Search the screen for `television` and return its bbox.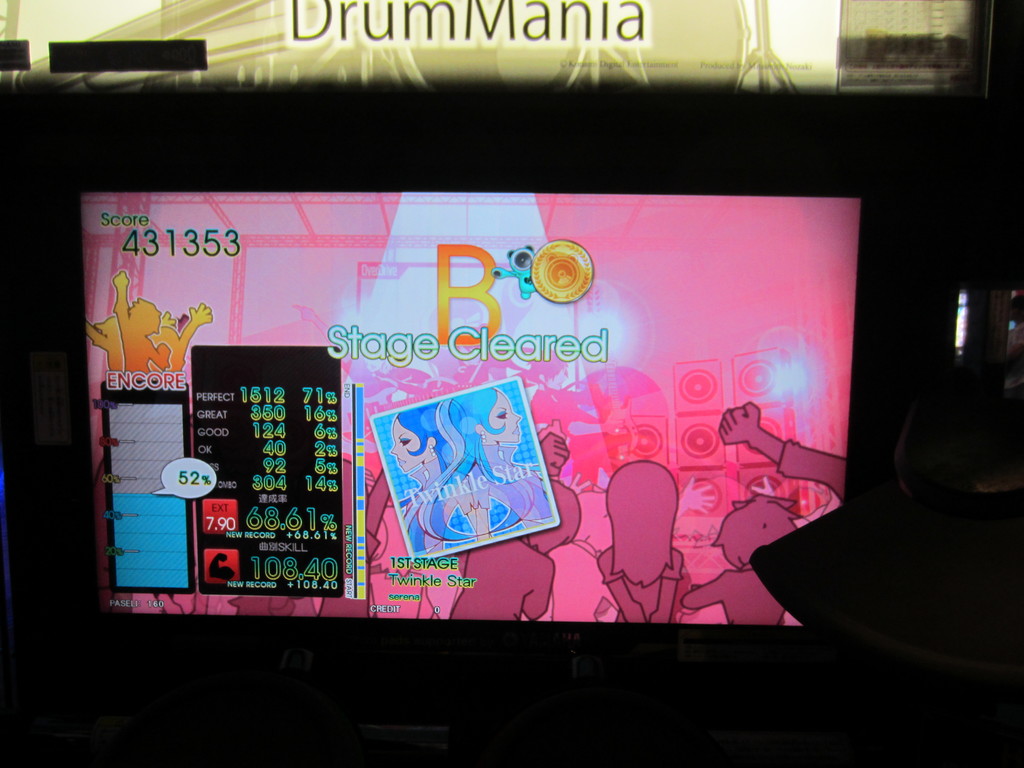
Found: BBox(79, 192, 859, 630).
